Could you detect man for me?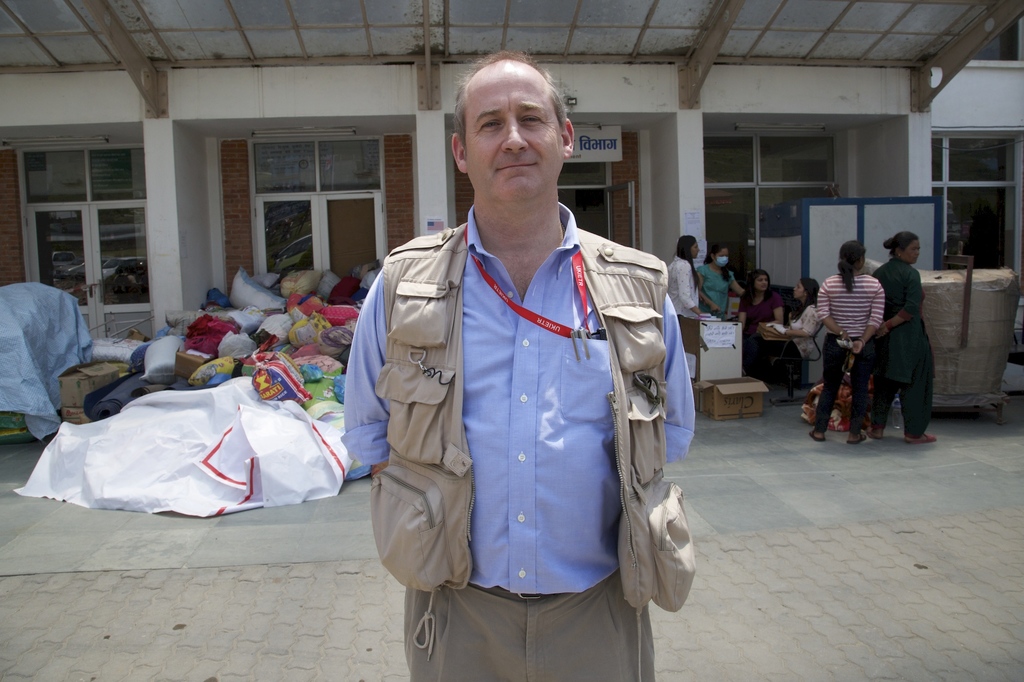
Detection result: l=336, t=52, r=692, b=681.
